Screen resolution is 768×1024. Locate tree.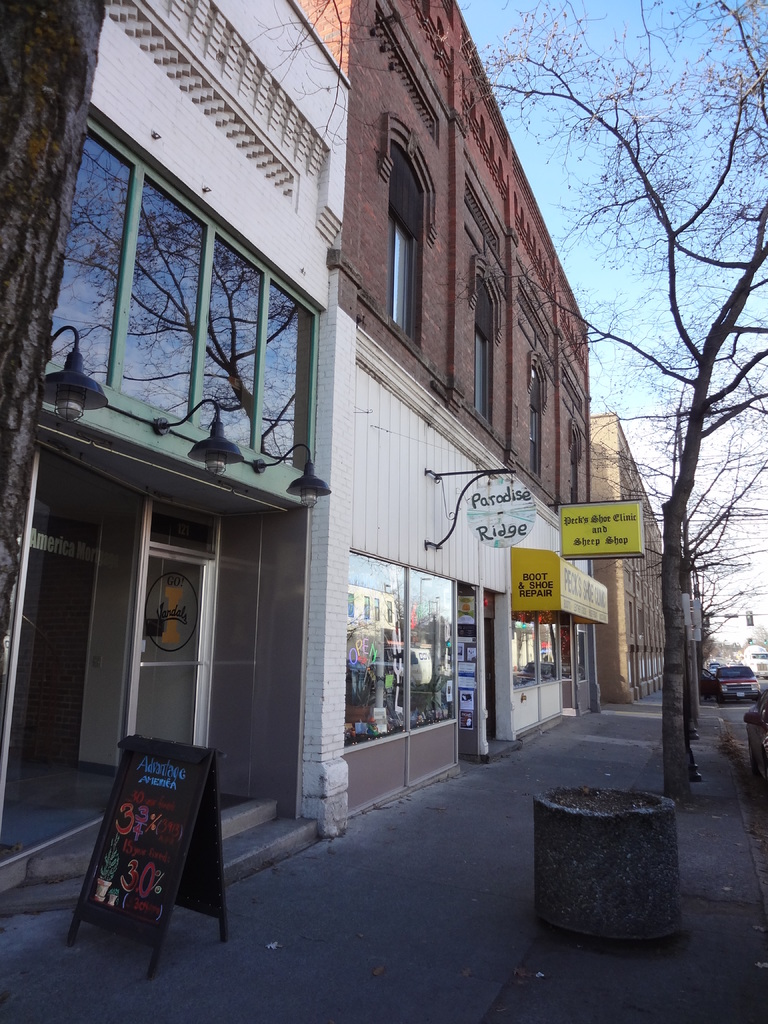
572:385:767:717.
